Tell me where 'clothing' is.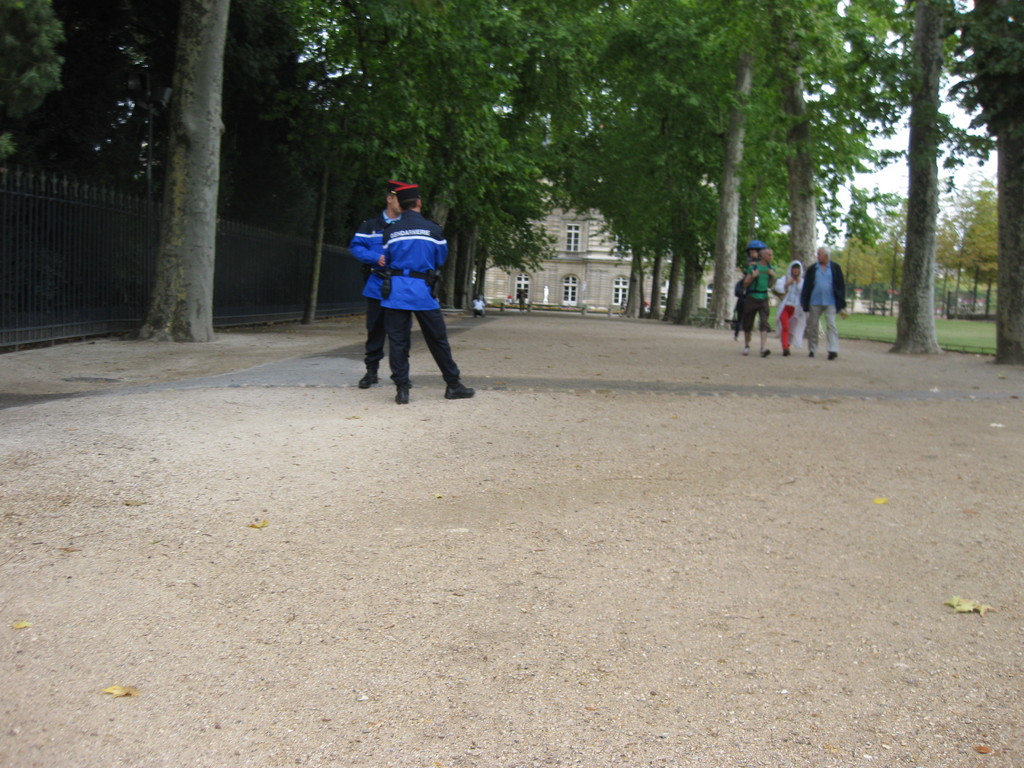
'clothing' is at 348 213 396 388.
